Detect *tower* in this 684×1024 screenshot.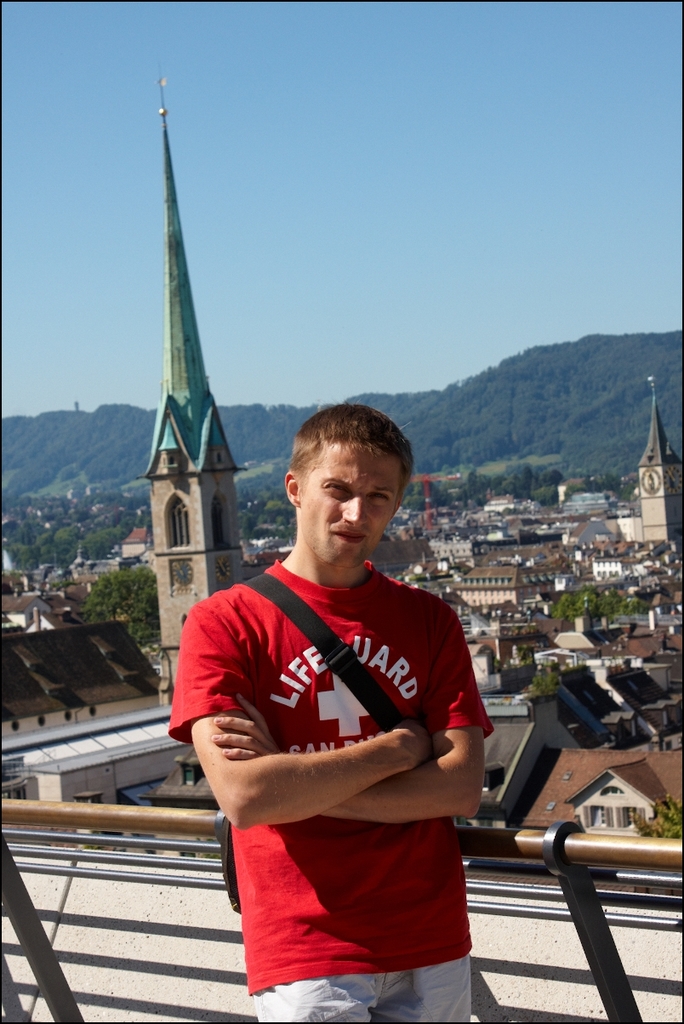
Detection: (108,48,266,631).
